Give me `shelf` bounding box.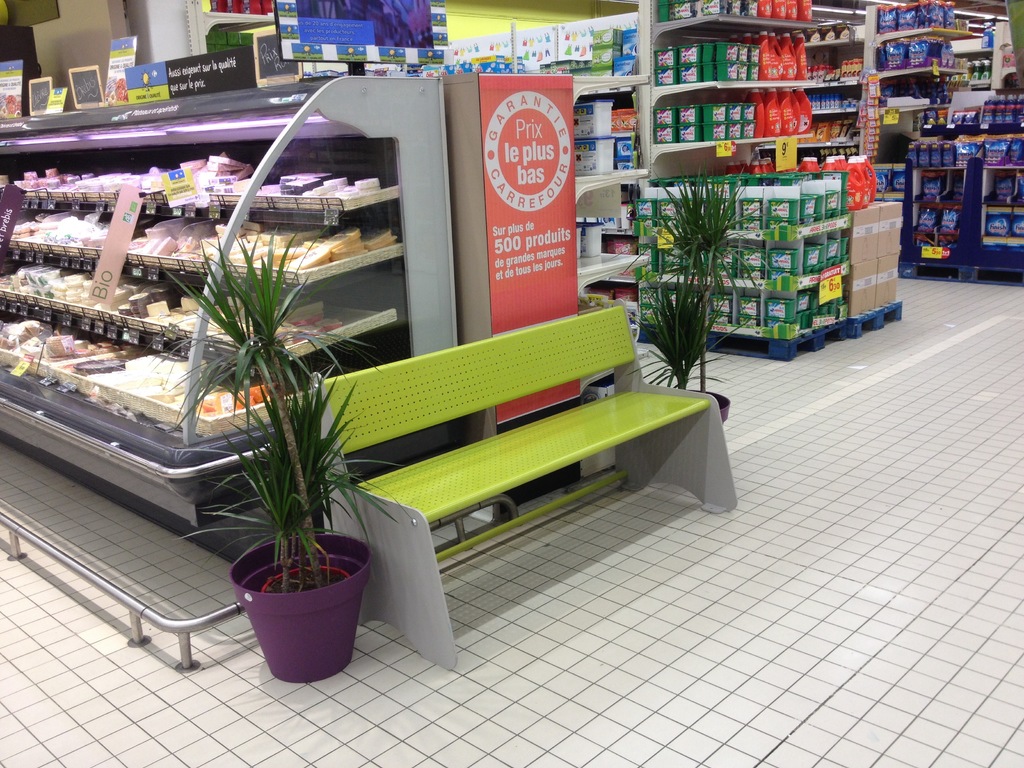
(x1=0, y1=214, x2=402, y2=300).
